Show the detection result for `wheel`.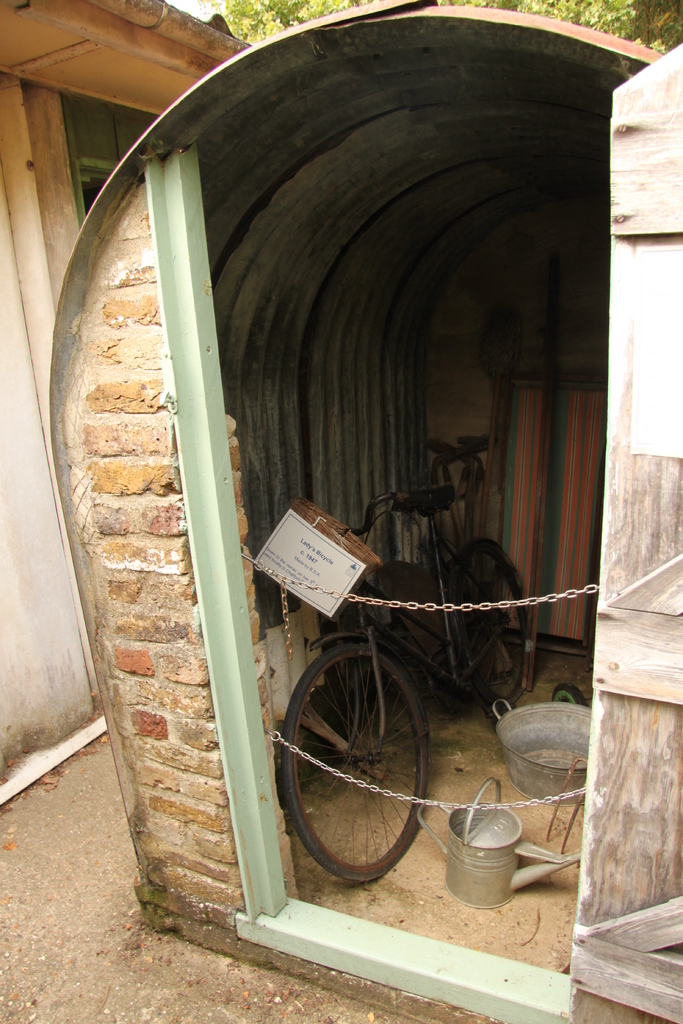
(x1=277, y1=638, x2=433, y2=890).
